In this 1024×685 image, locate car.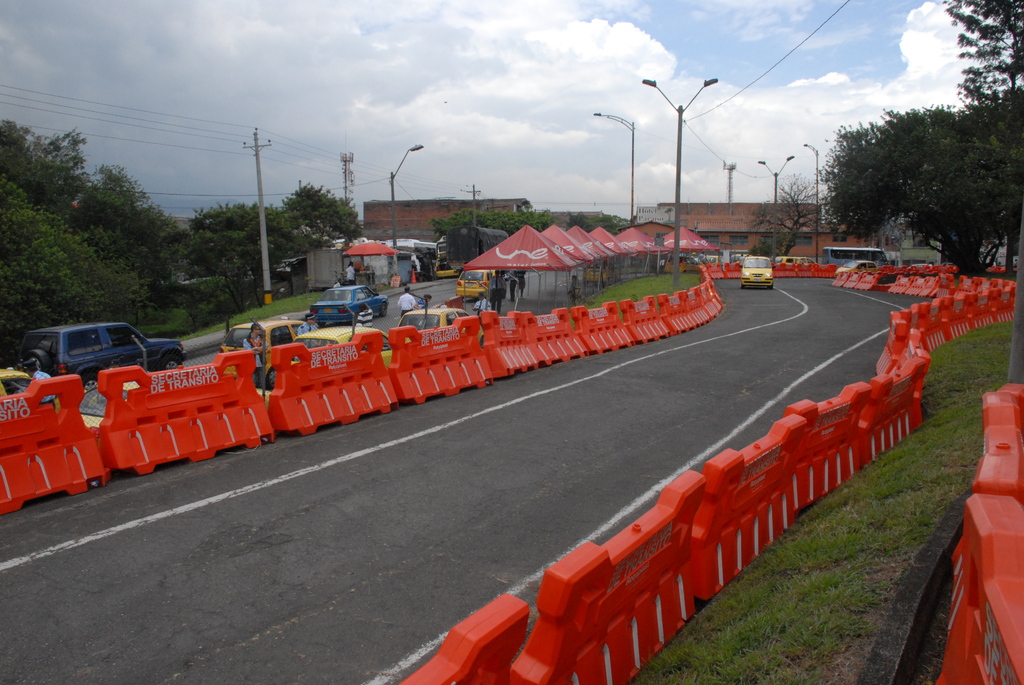
Bounding box: 397:307:485:348.
